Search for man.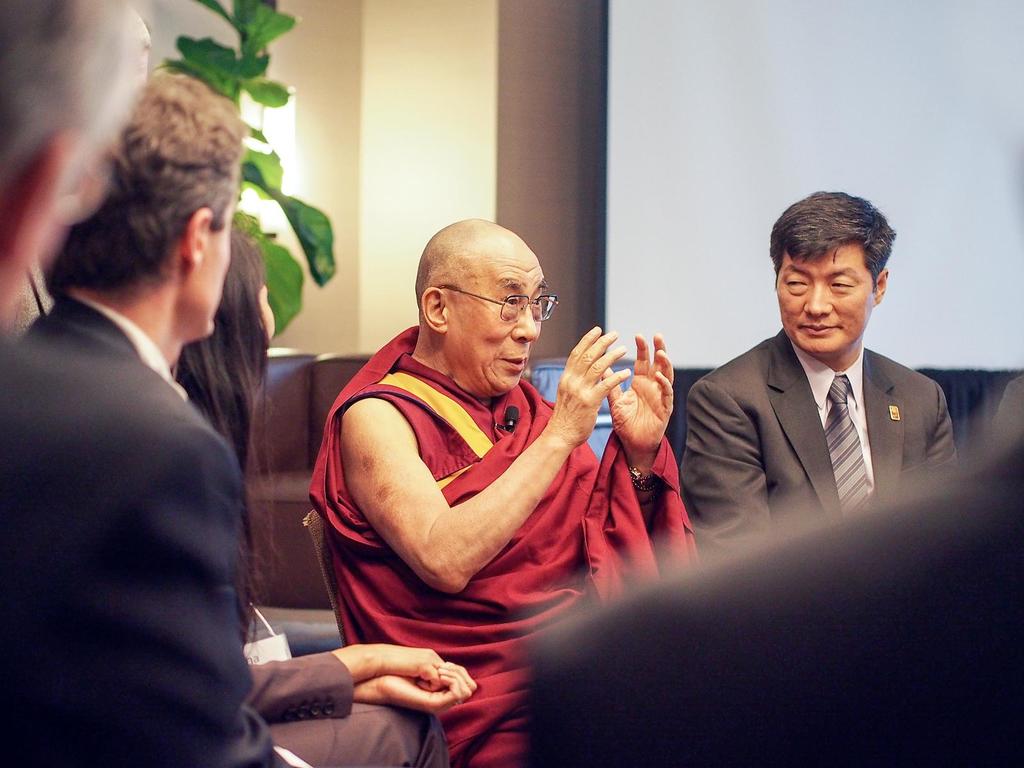
Found at [308, 218, 697, 767].
